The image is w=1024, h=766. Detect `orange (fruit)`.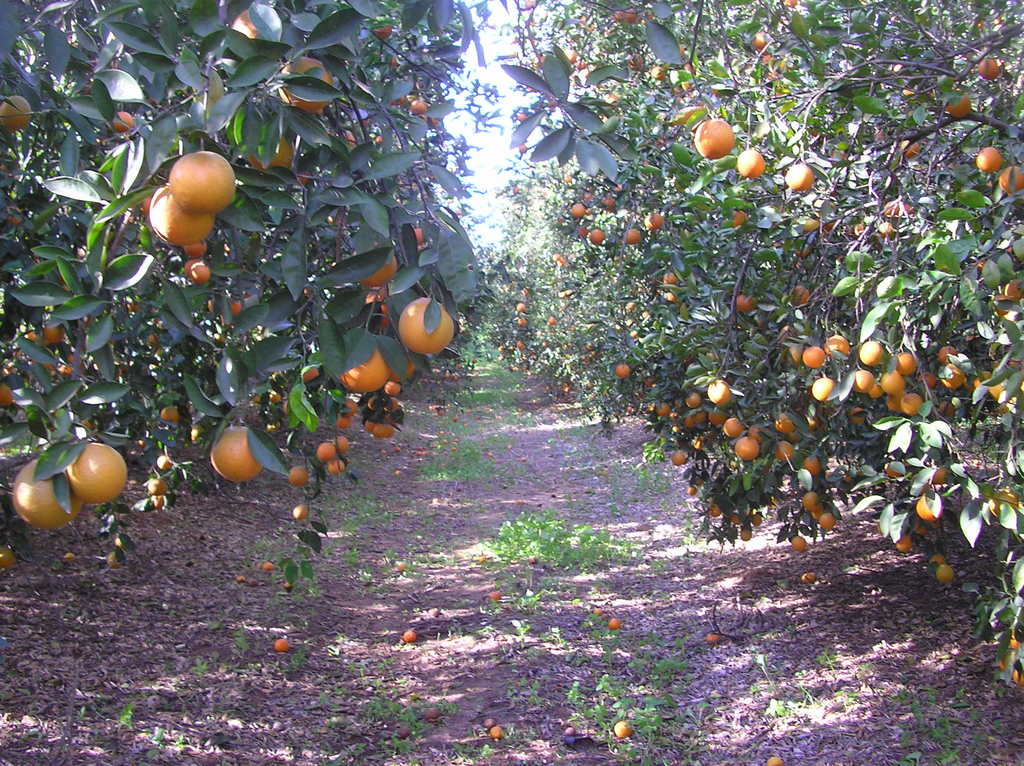
Detection: 10,456,70,524.
